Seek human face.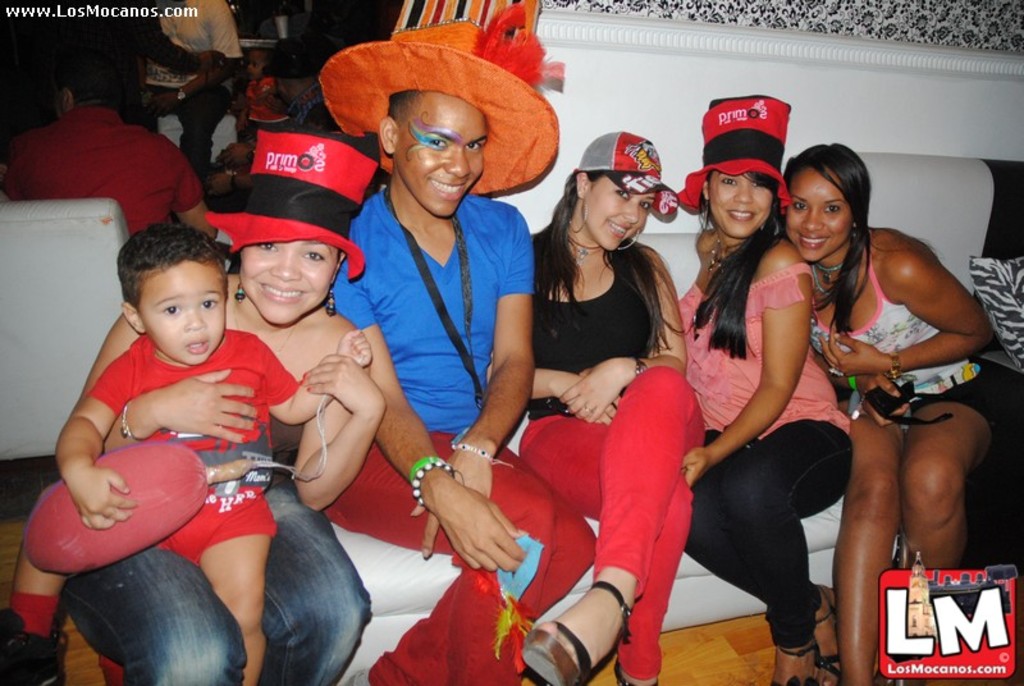
(x1=709, y1=172, x2=772, y2=241).
